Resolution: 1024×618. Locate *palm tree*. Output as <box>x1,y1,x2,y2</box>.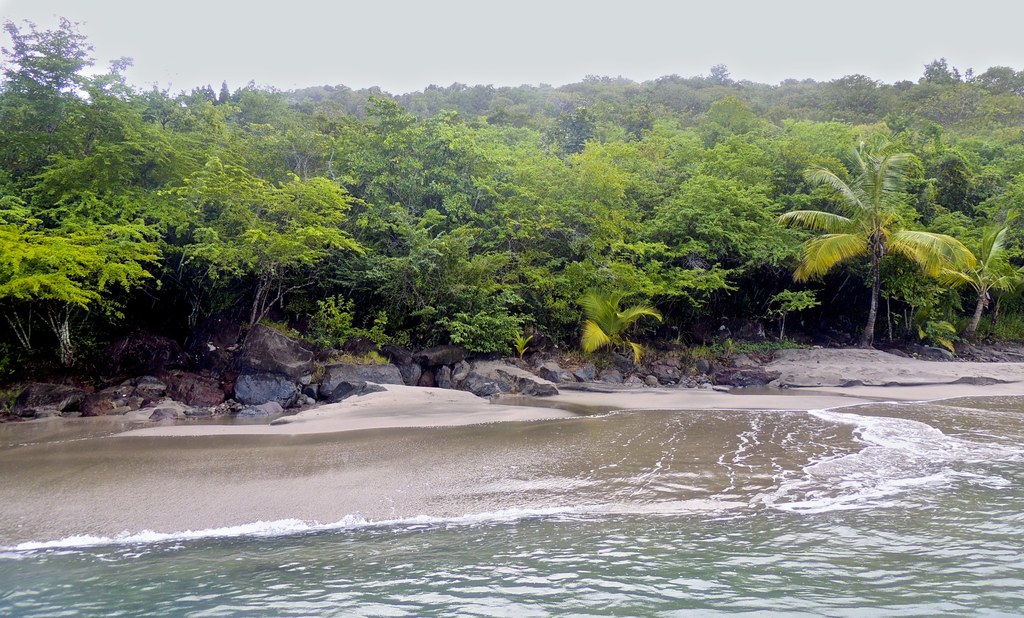
<box>792,156,966,357</box>.
